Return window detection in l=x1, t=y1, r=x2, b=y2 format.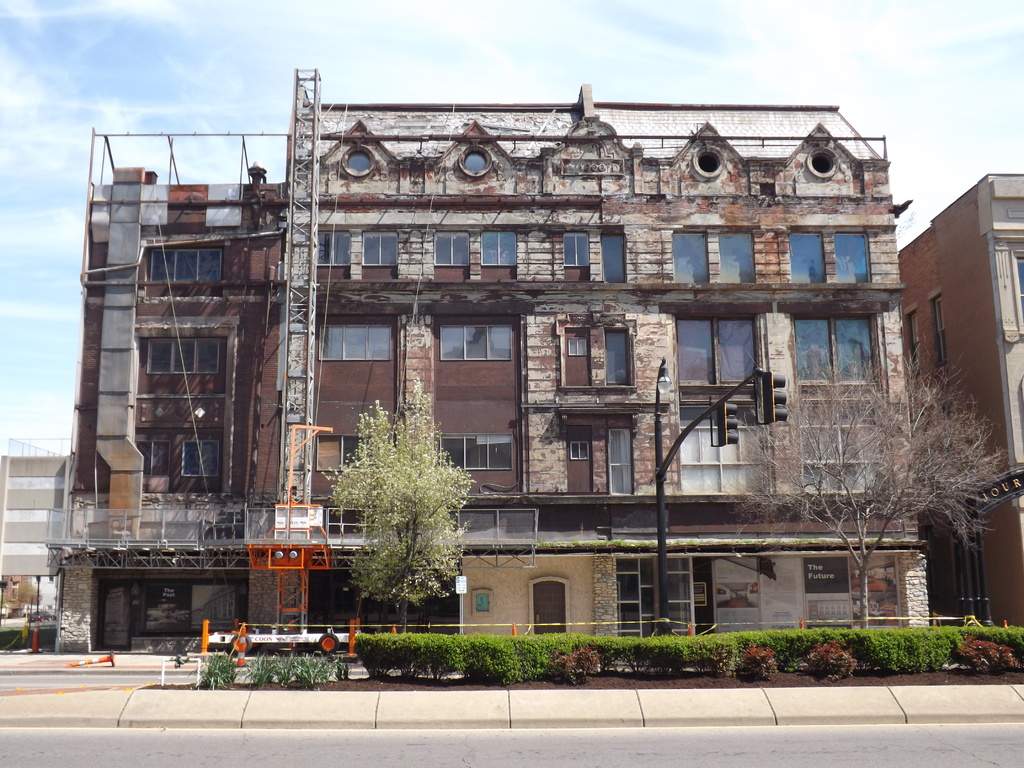
l=832, t=230, r=869, b=285.
